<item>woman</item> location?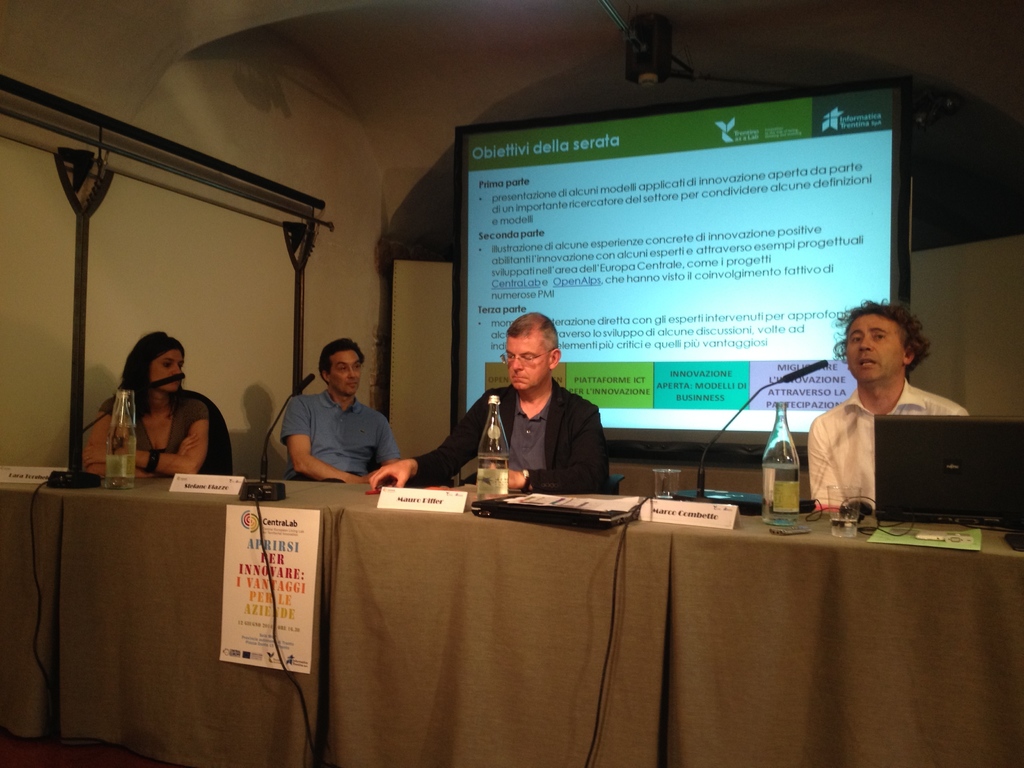
select_region(80, 328, 212, 479)
